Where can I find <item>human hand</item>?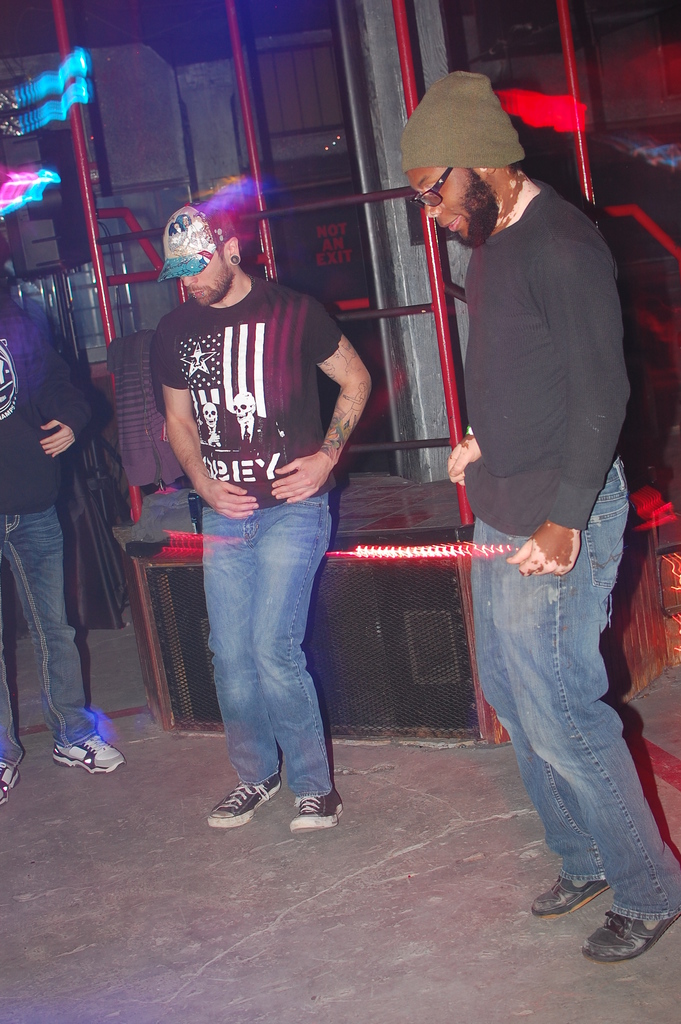
You can find it at [x1=38, y1=416, x2=76, y2=463].
